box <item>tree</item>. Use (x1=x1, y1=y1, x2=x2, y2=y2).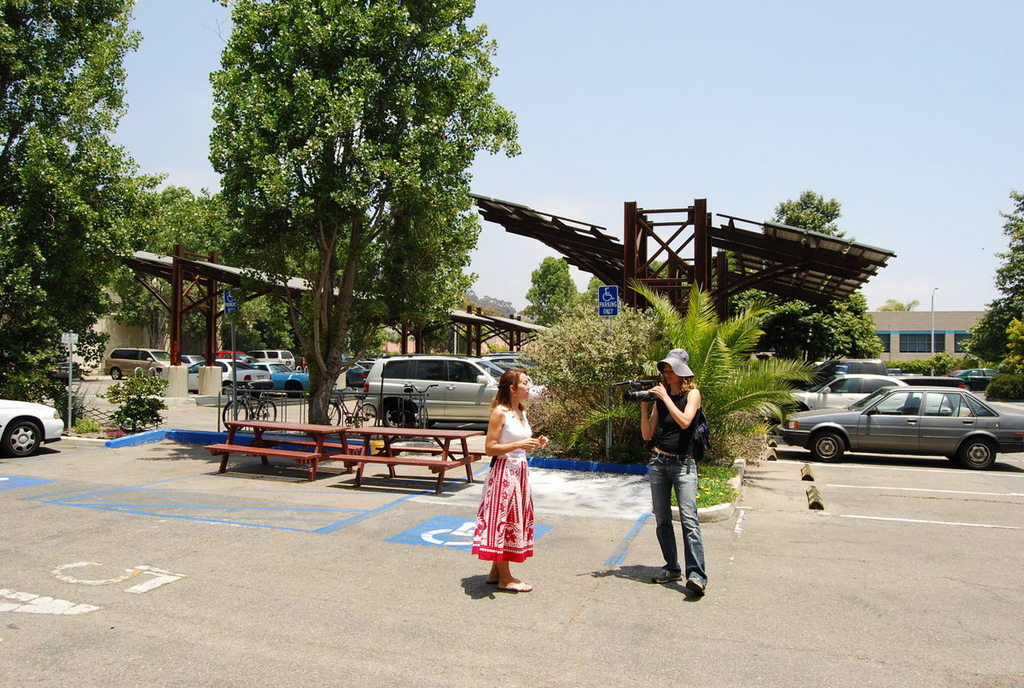
(x1=949, y1=190, x2=1023, y2=362).
